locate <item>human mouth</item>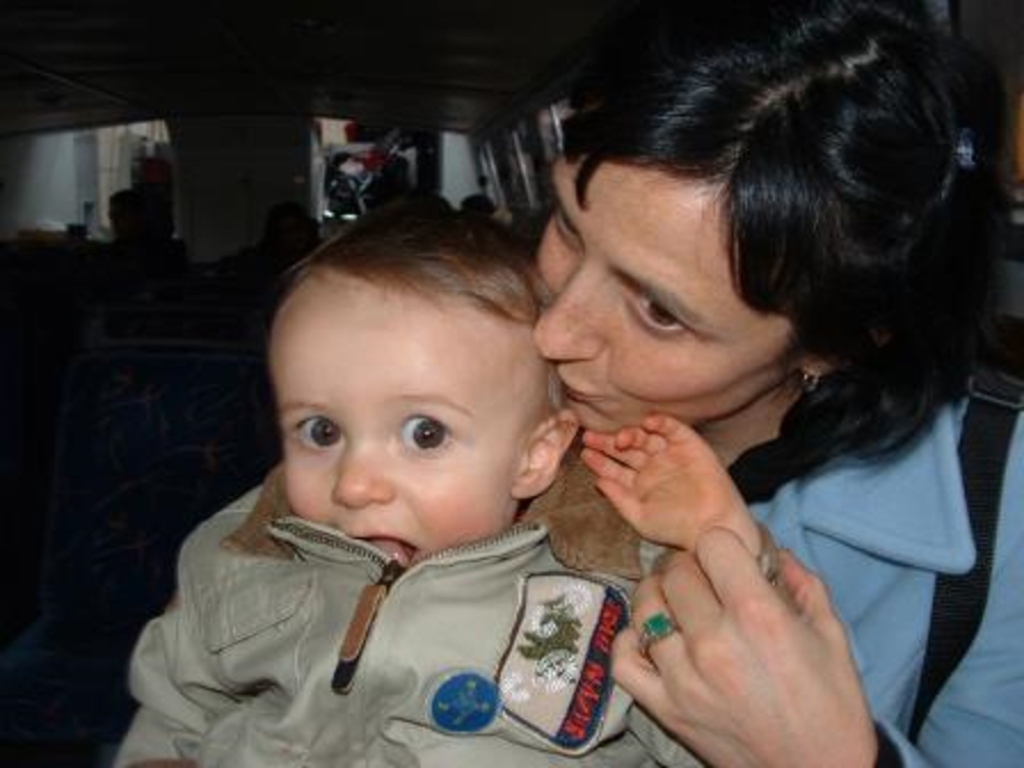
[345, 530, 418, 562]
